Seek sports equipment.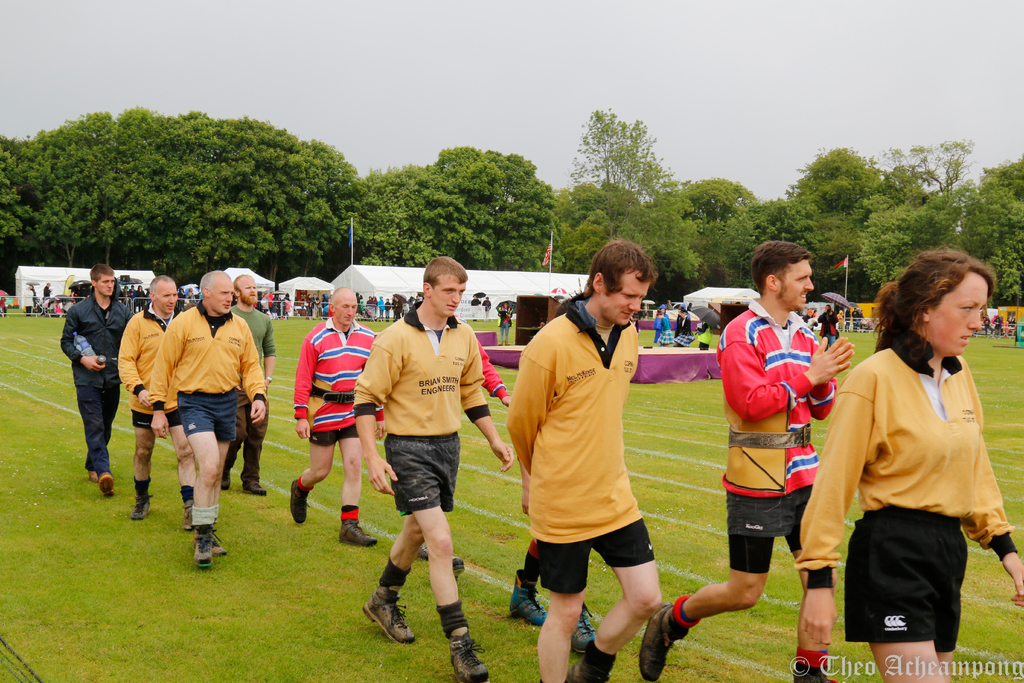
detection(511, 568, 547, 629).
